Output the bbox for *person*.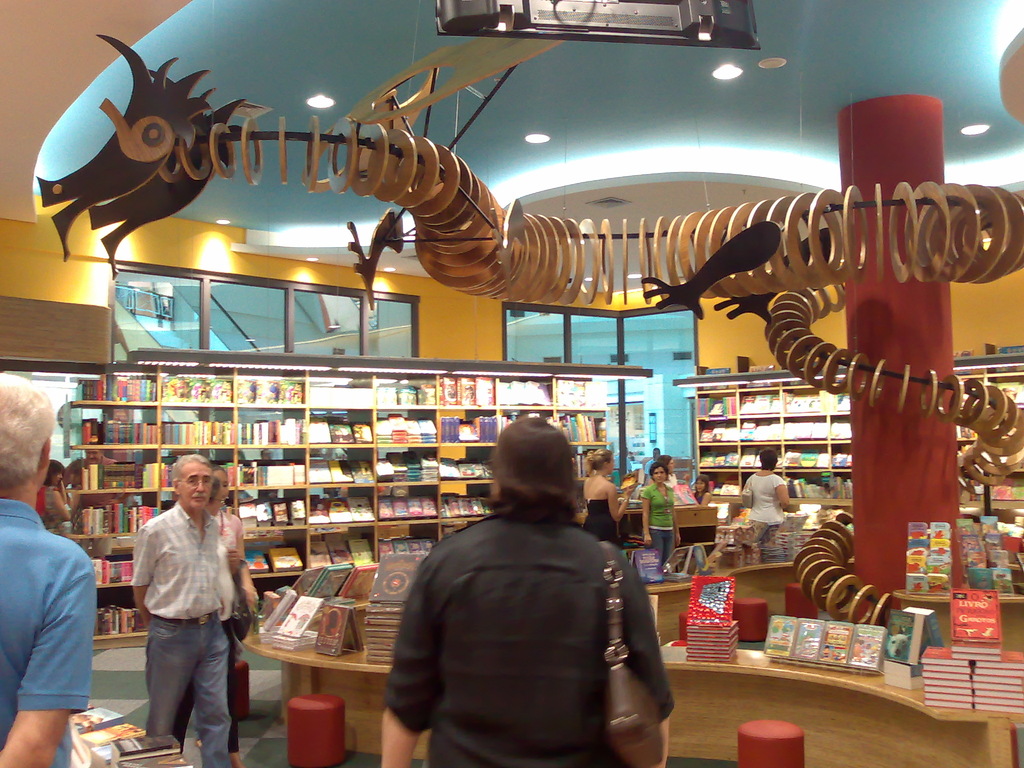
{"left": 640, "top": 463, "right": 686, "bottom": 560}.
